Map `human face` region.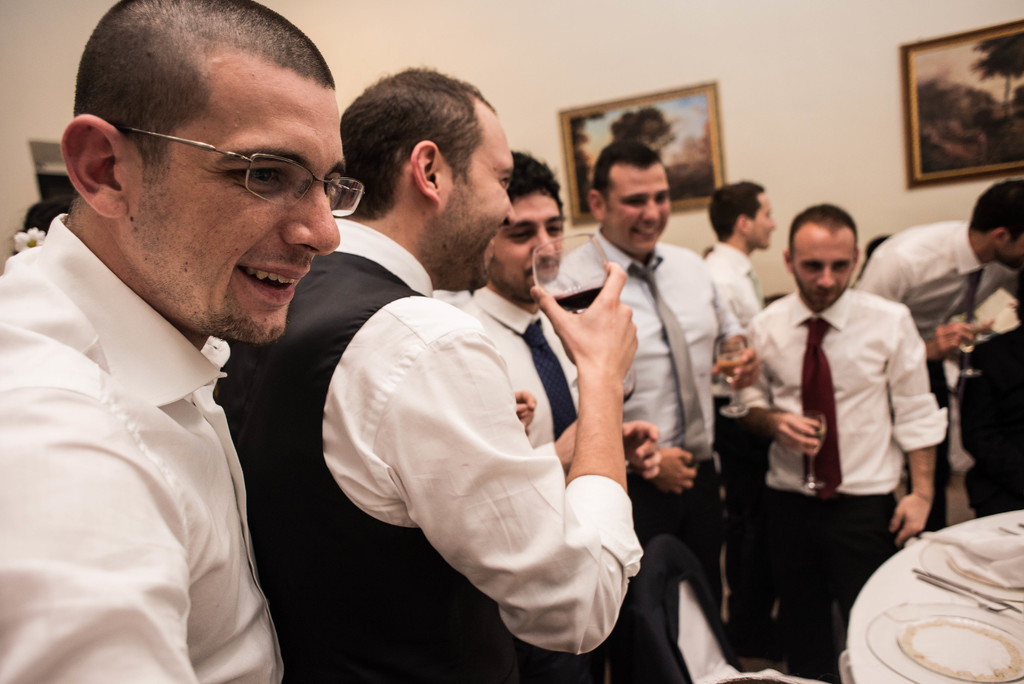
Mapped to BBox(605, 162, 672, 261).
